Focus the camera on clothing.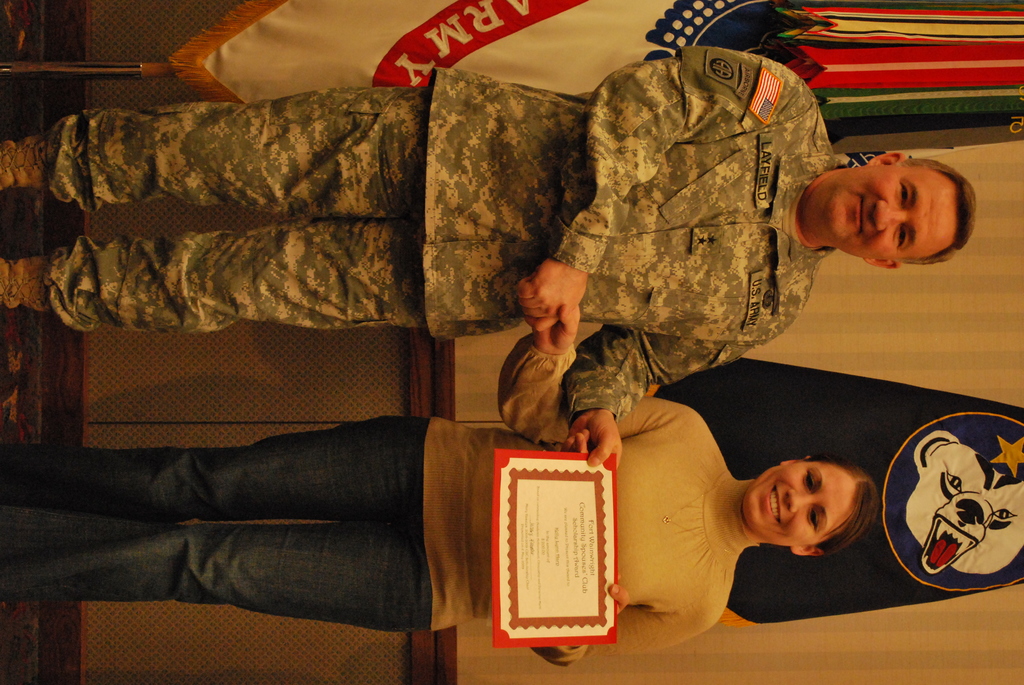
Focus region: <box>0,420,432,626</box>.
